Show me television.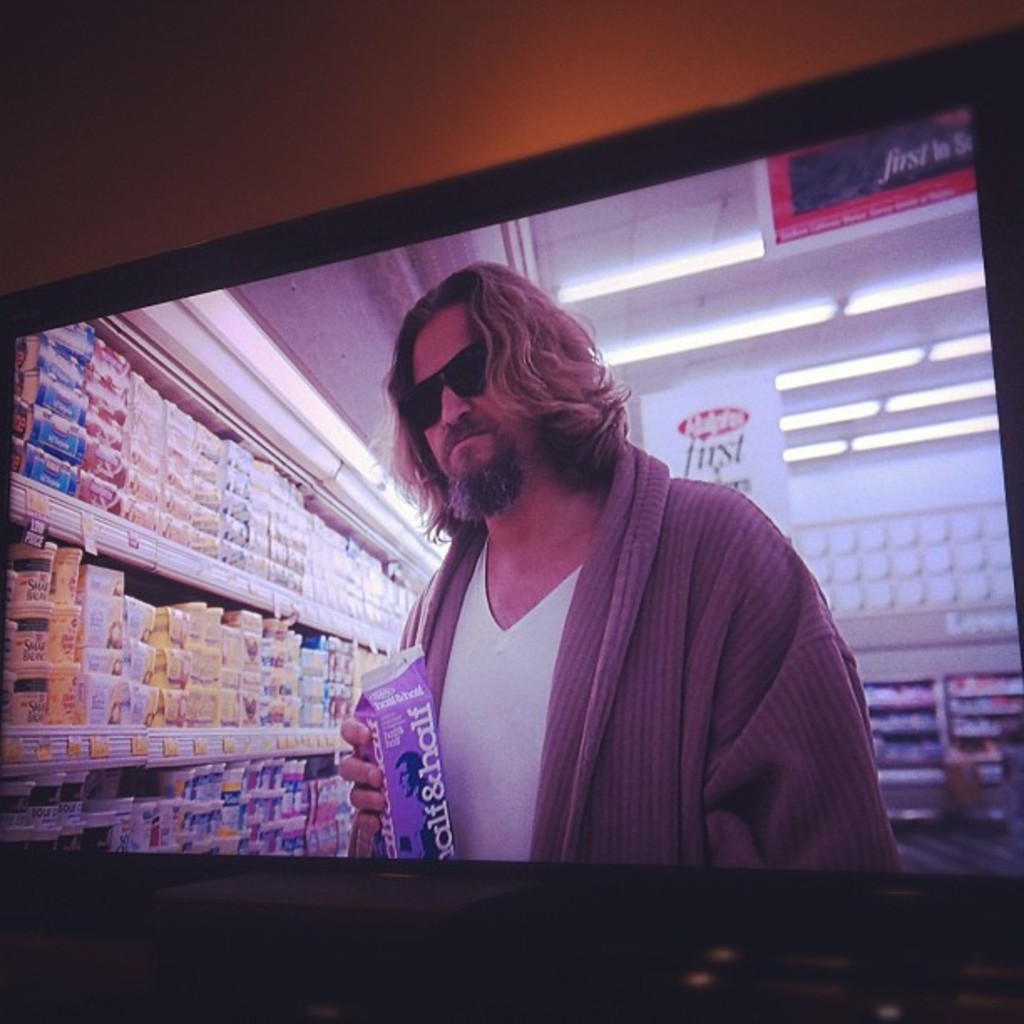
television is here: crop(0, 30, 1022, 949).
